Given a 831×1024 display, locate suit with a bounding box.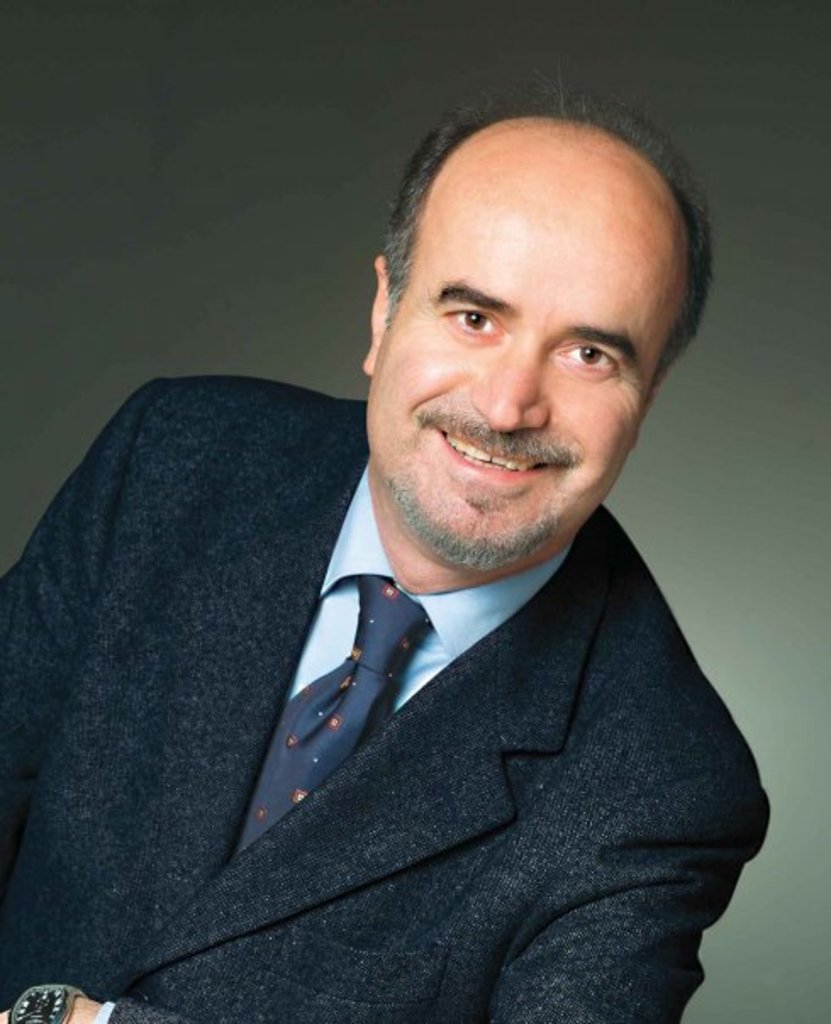
Located: (39,475,773,1000).
